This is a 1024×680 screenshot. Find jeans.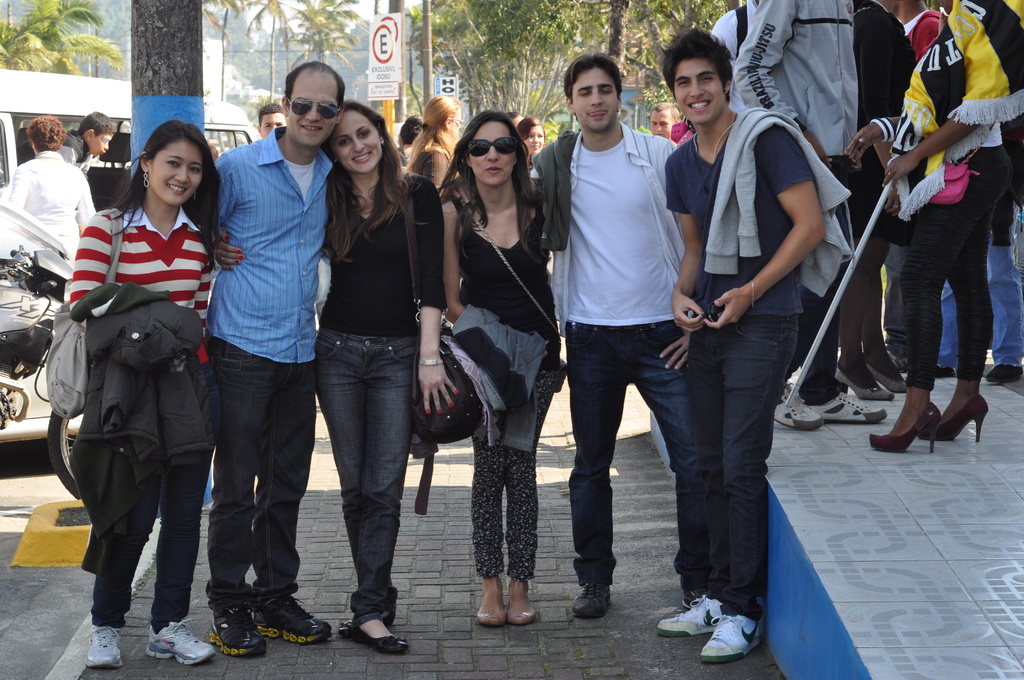
Bounding box: (692, 312, 797, 614).
